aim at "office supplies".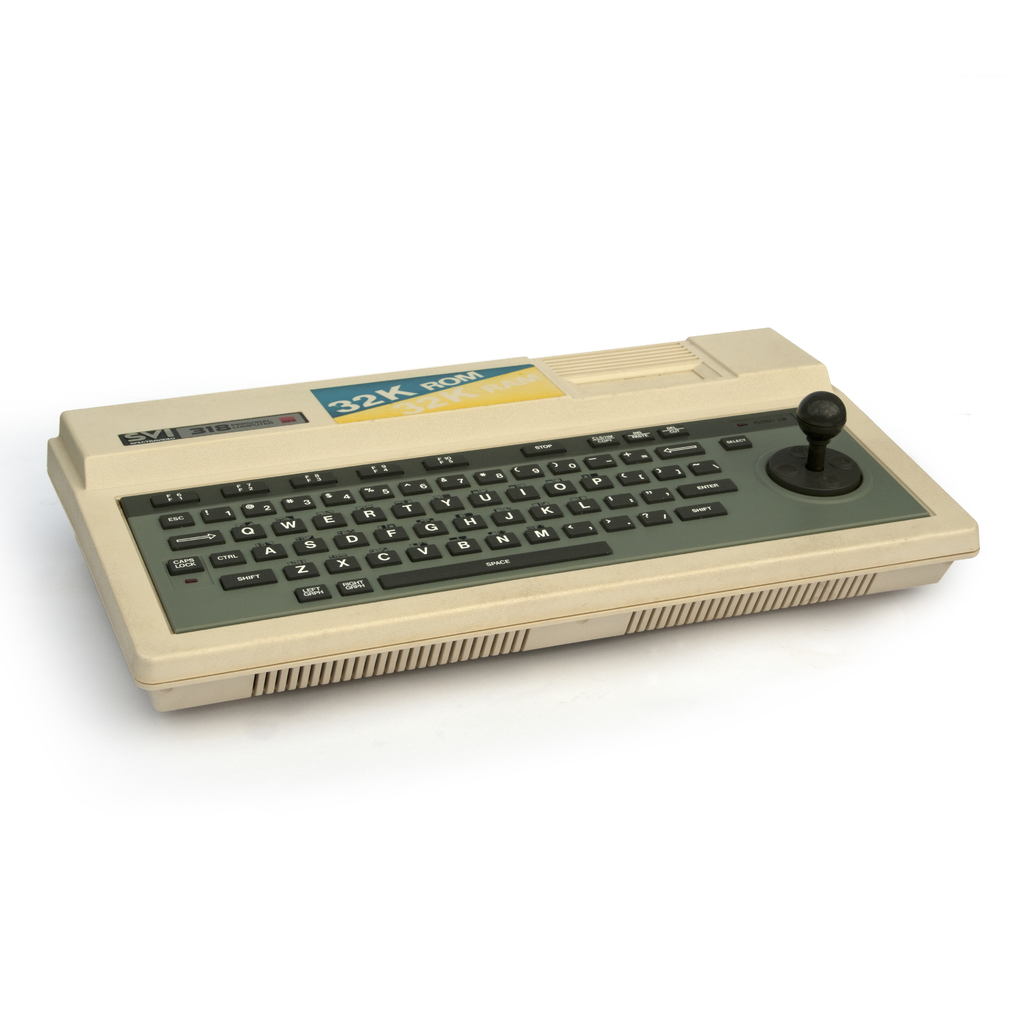
Aimed at x1=31 y1=316 x2=966 y2=696.
